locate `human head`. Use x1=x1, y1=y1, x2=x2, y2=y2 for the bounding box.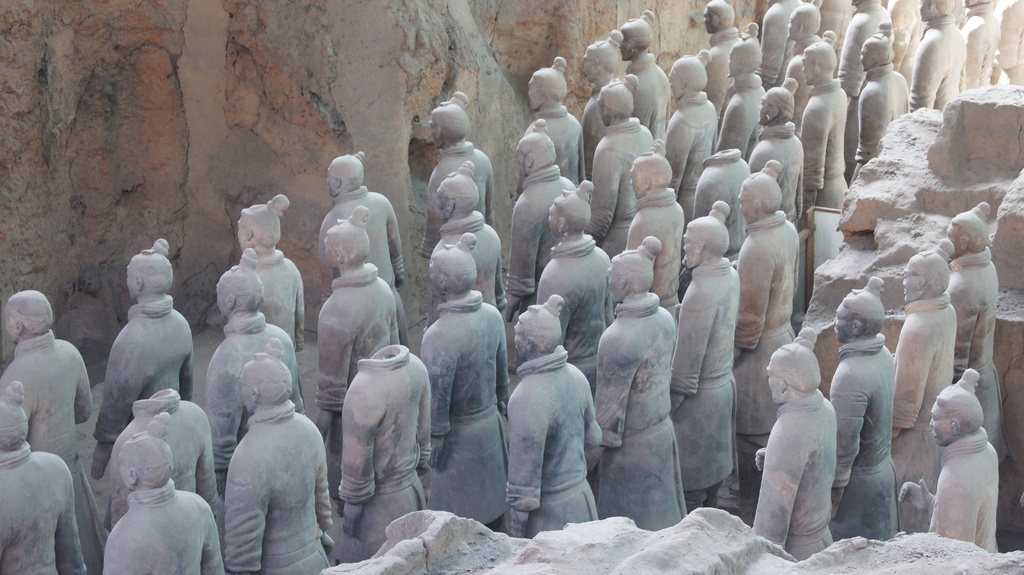
x1=426, y1=250, x2=476, y2=299.
